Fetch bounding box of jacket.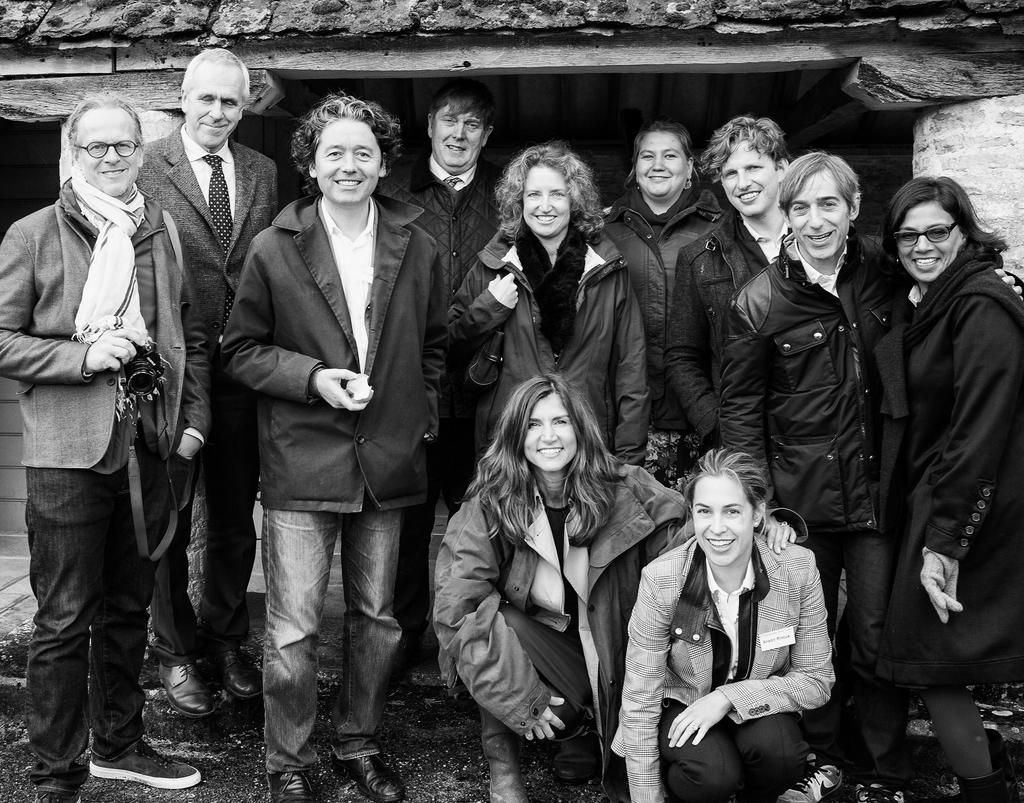
Bbox: bbox=[228, 190, 449, 509].
